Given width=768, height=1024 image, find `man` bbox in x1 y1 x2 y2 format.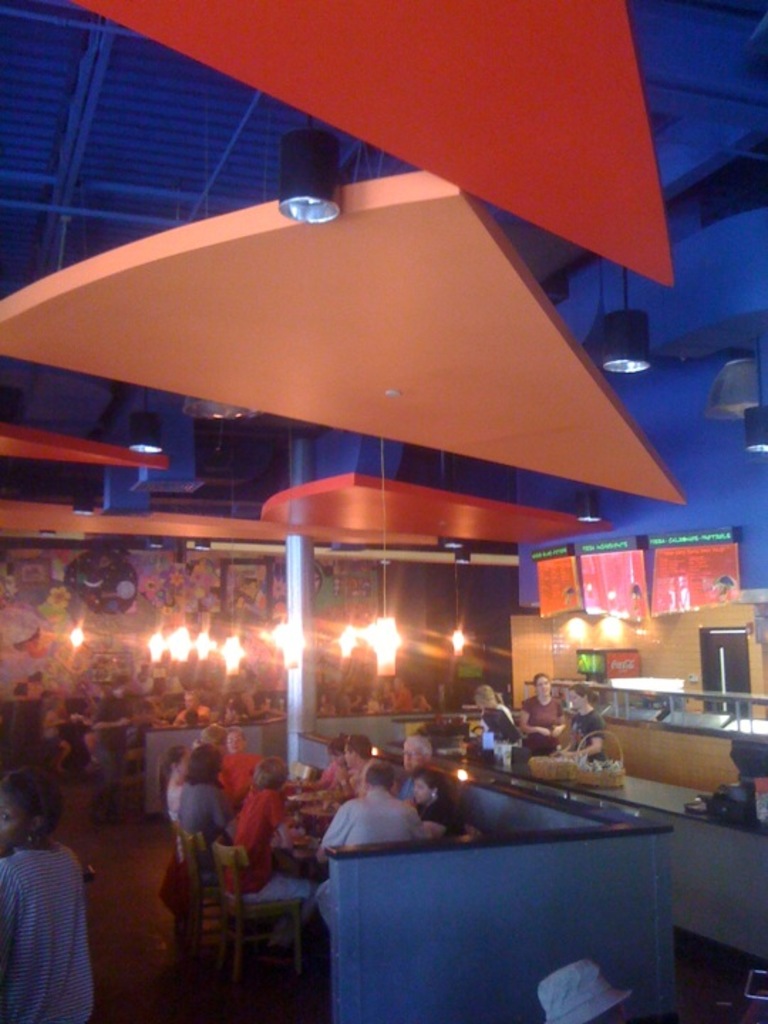
401 731 434 798.
